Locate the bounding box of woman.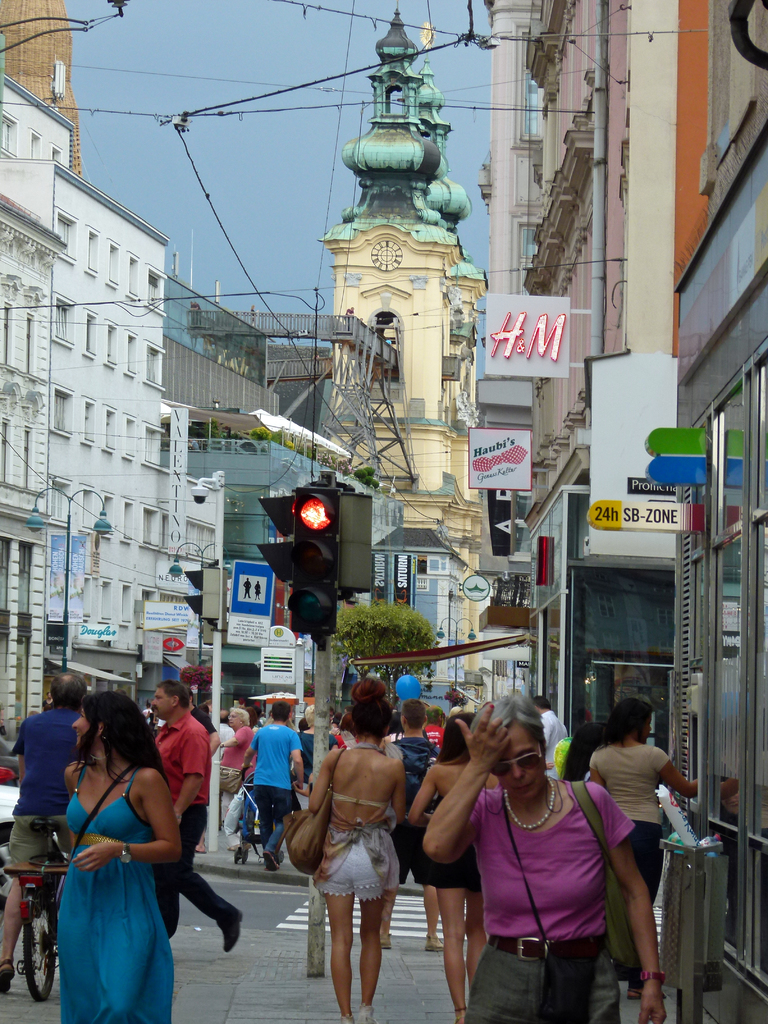
Bounding box: [586, 698, 747, 1002].
